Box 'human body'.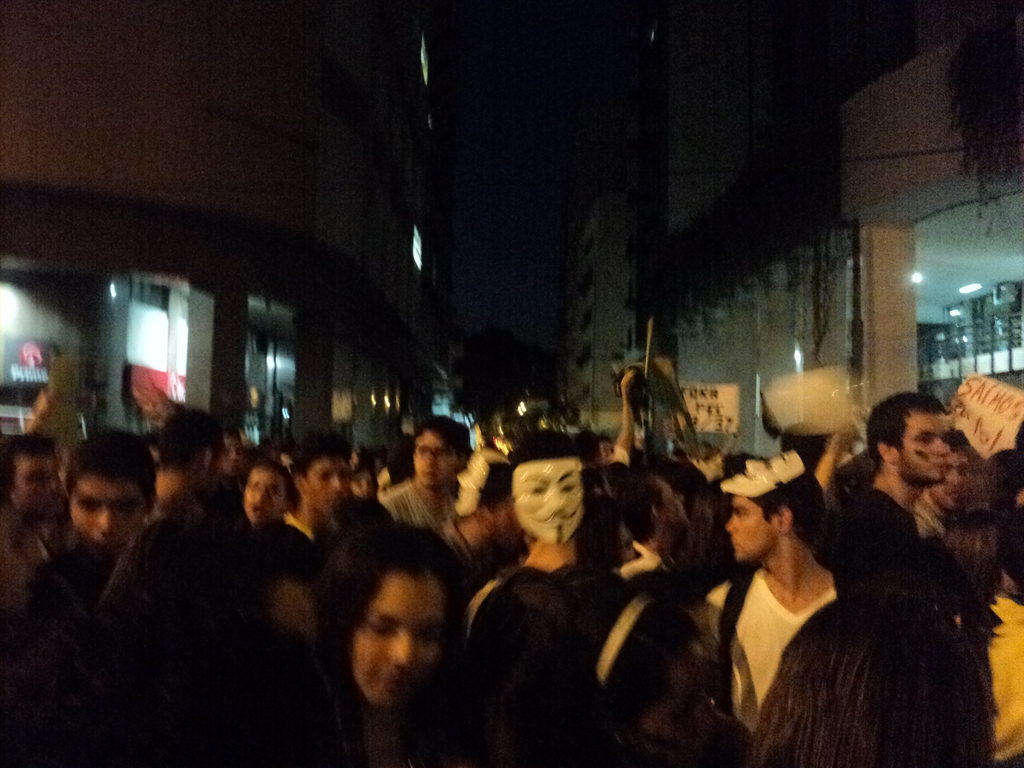
{"x1": 0, "y1": 429, "x2": 60, "y2": 589}.
